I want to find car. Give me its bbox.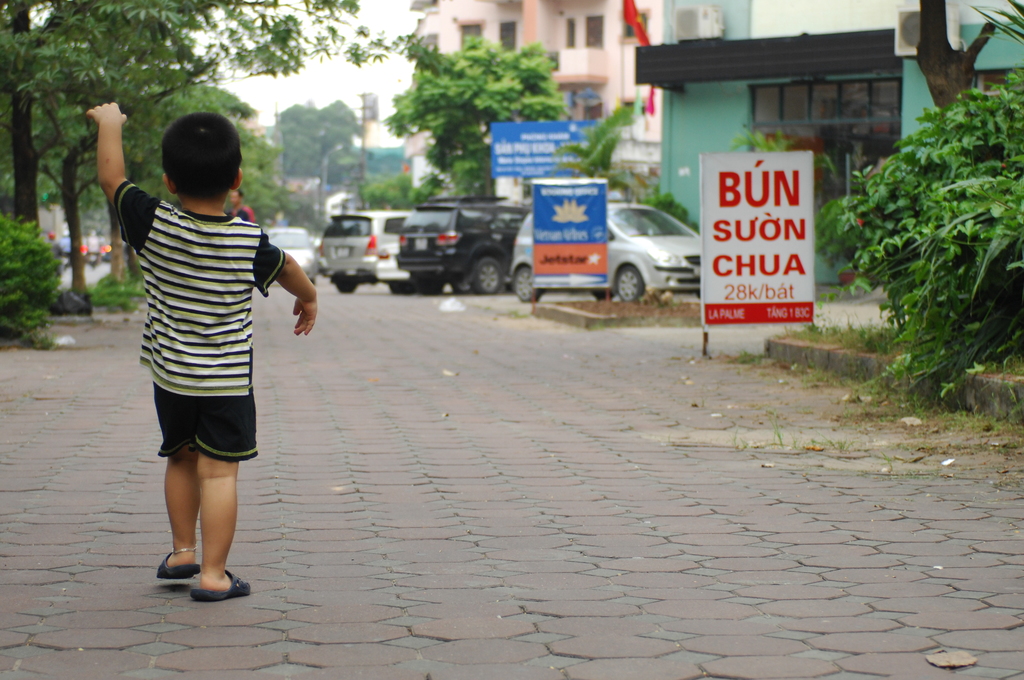
(left=320, top=208, right=413, bottom=289).
